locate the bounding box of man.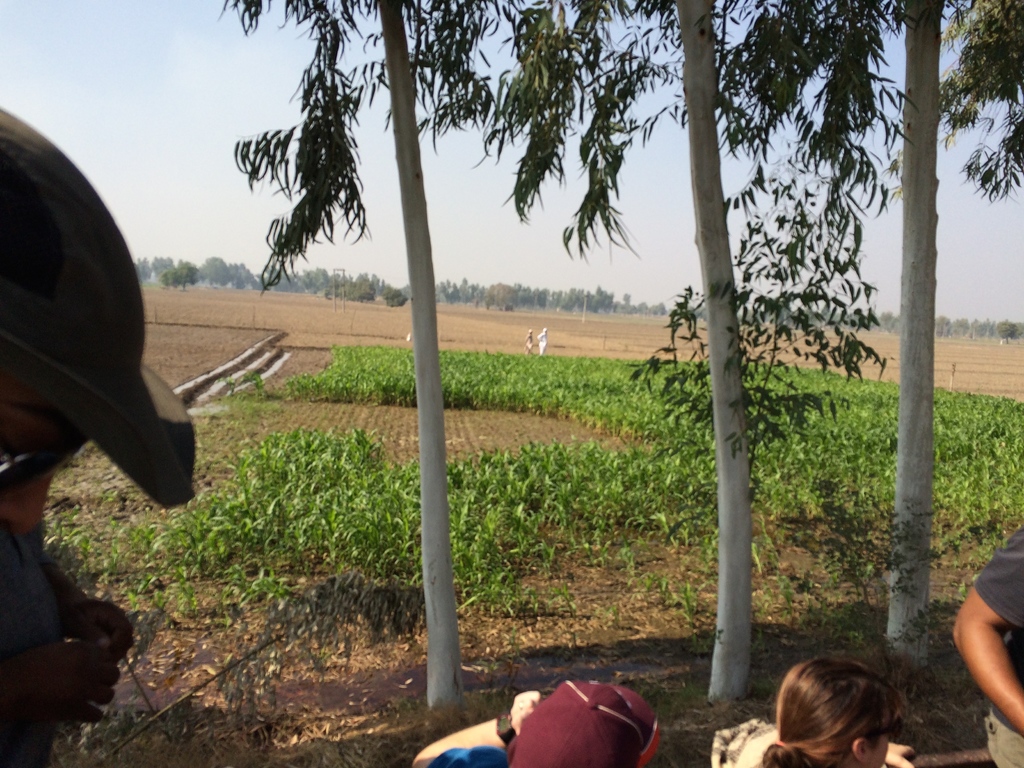
Bounding box: 952/525/1023/767.
